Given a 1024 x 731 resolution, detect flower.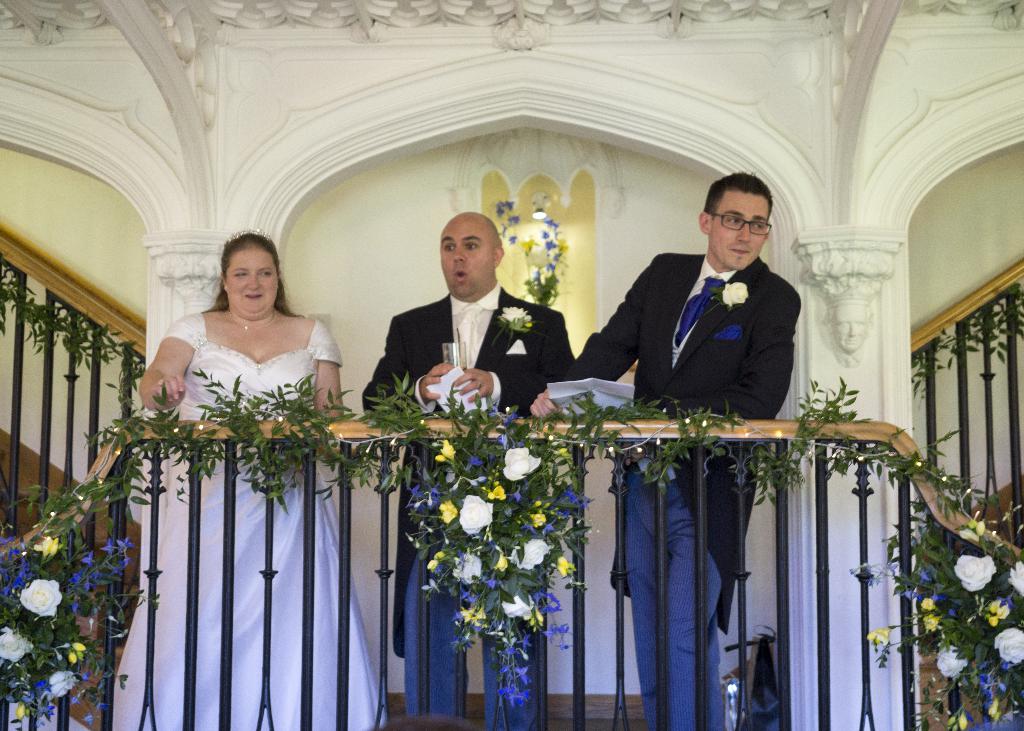
select_region(994, 627, 1023, 664).
